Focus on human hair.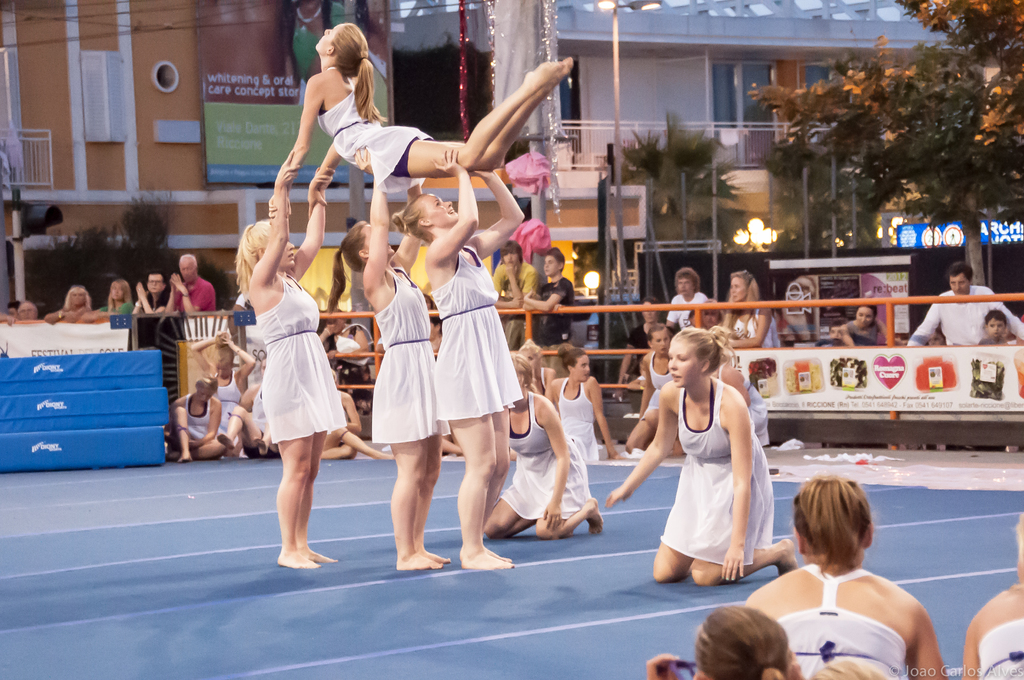
Focused at l=546, t=248, r=568, b=271.
